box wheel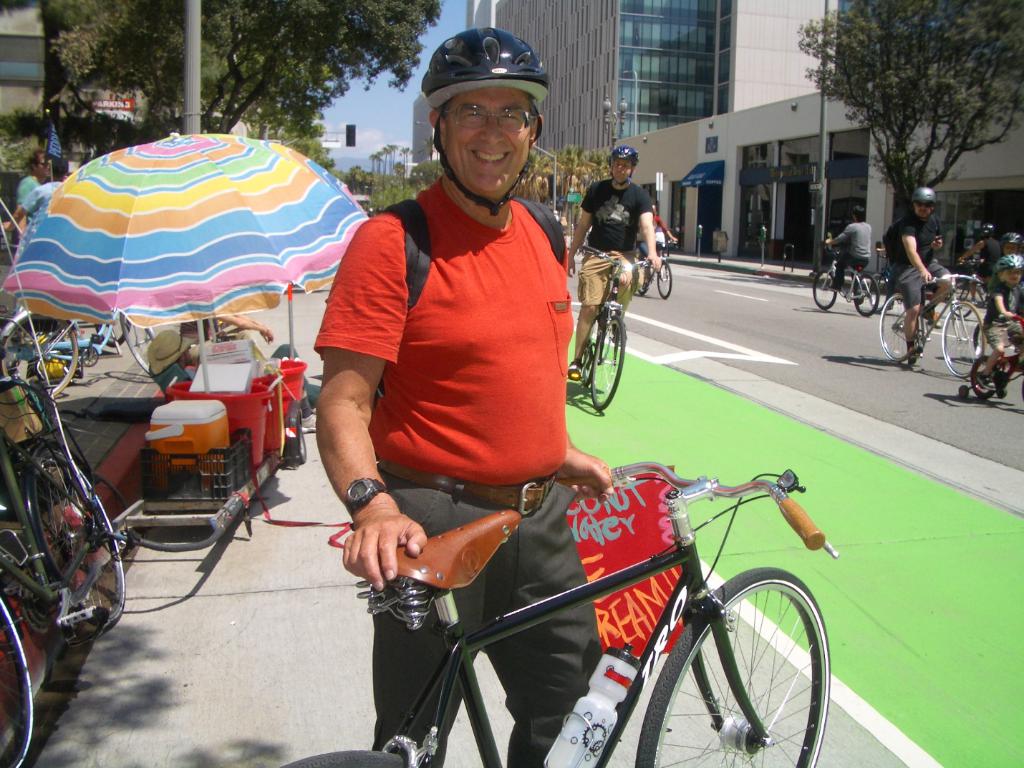
{"x1": 281, "y1": 751, "x2": 421, "y2": 767}
